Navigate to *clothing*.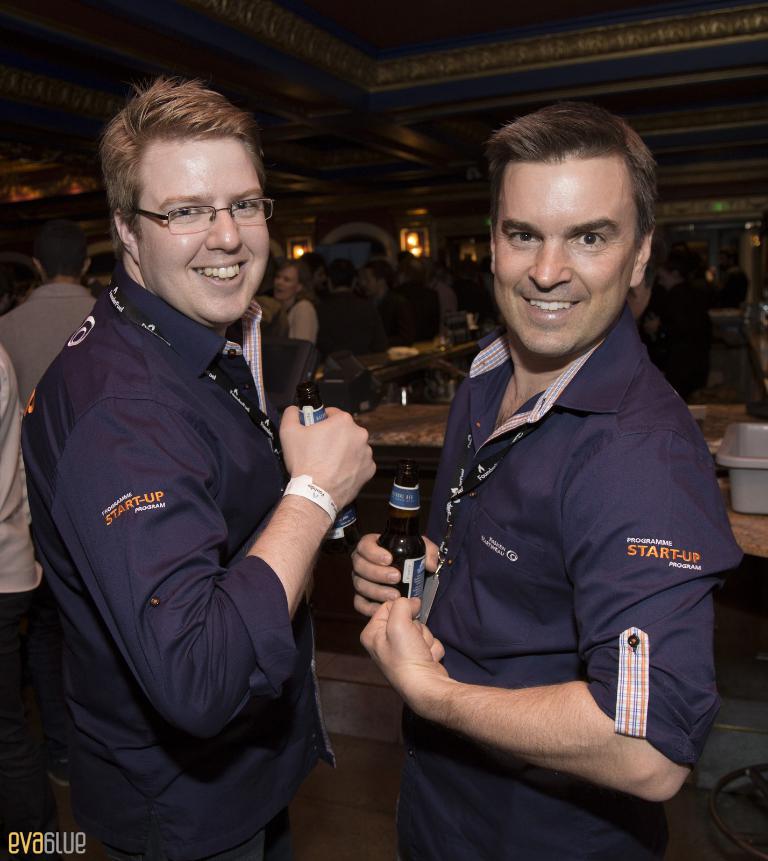
Navigation target: detection(0, 340, 66, 860).
